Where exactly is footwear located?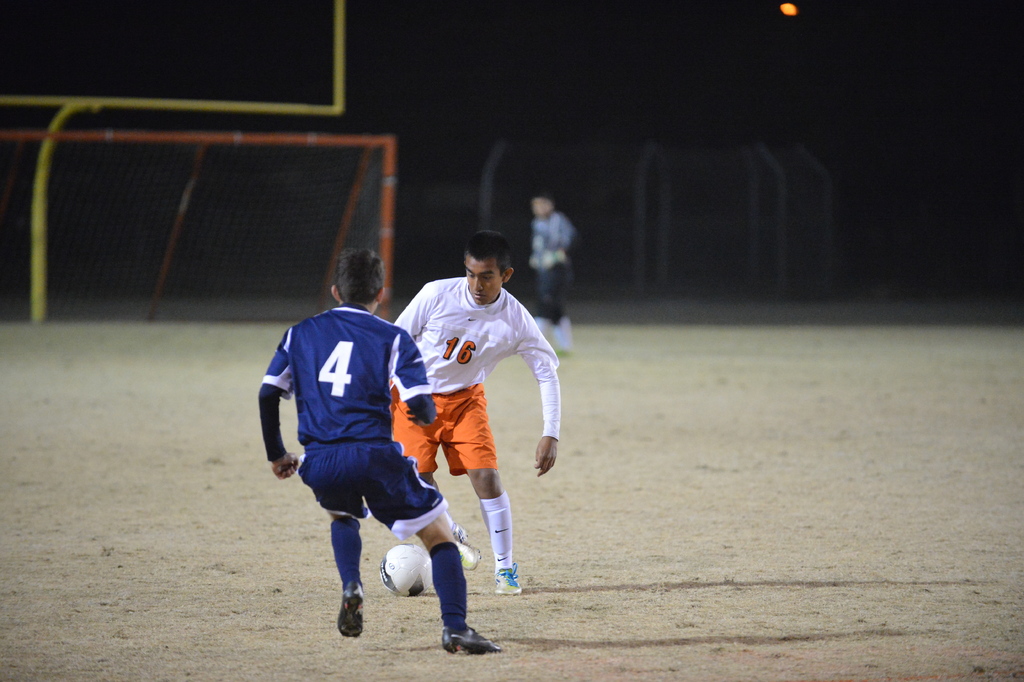
Its bounding box is x1=496 y1=561 x2=520 y2=597.
